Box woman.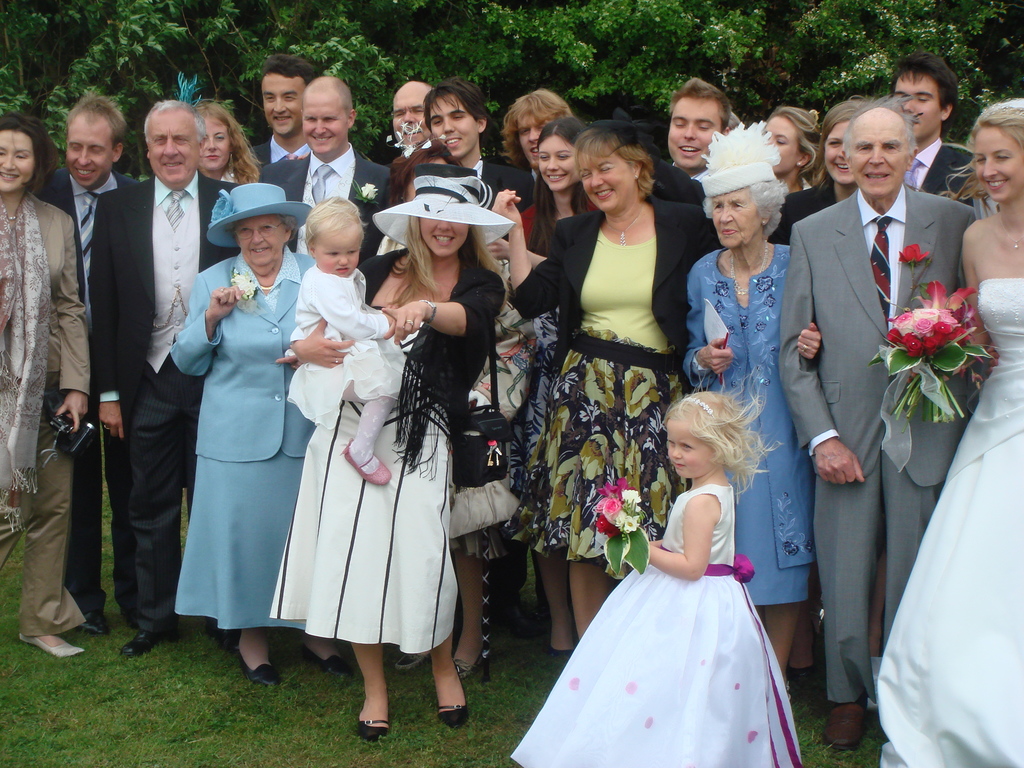
[168, 180, 347, 689].
